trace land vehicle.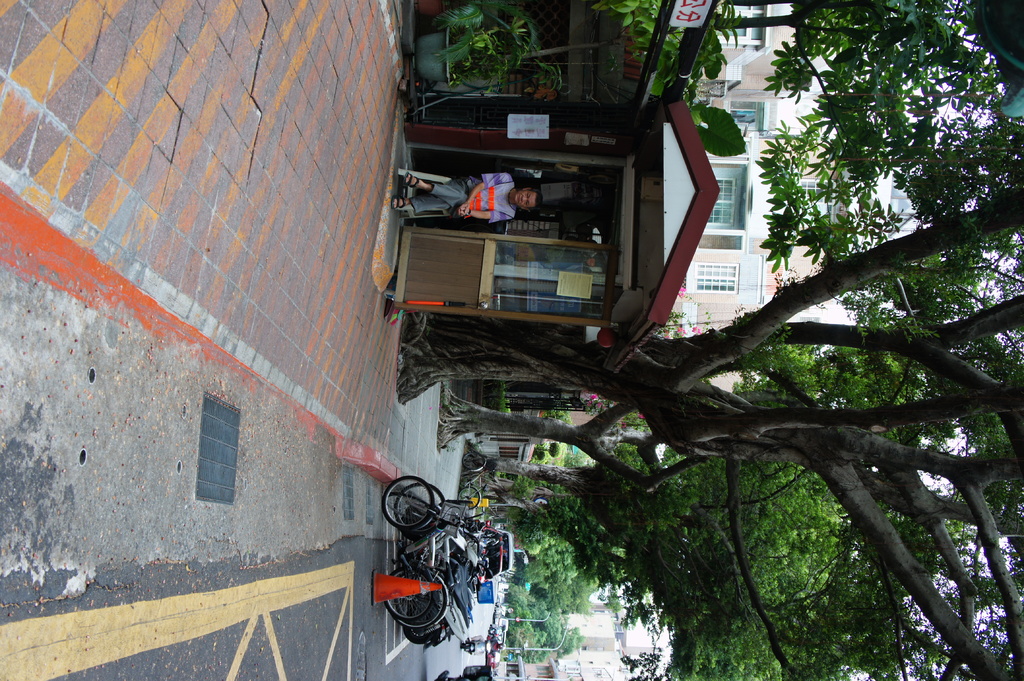
Traced to 378, 464, 454, 637.
